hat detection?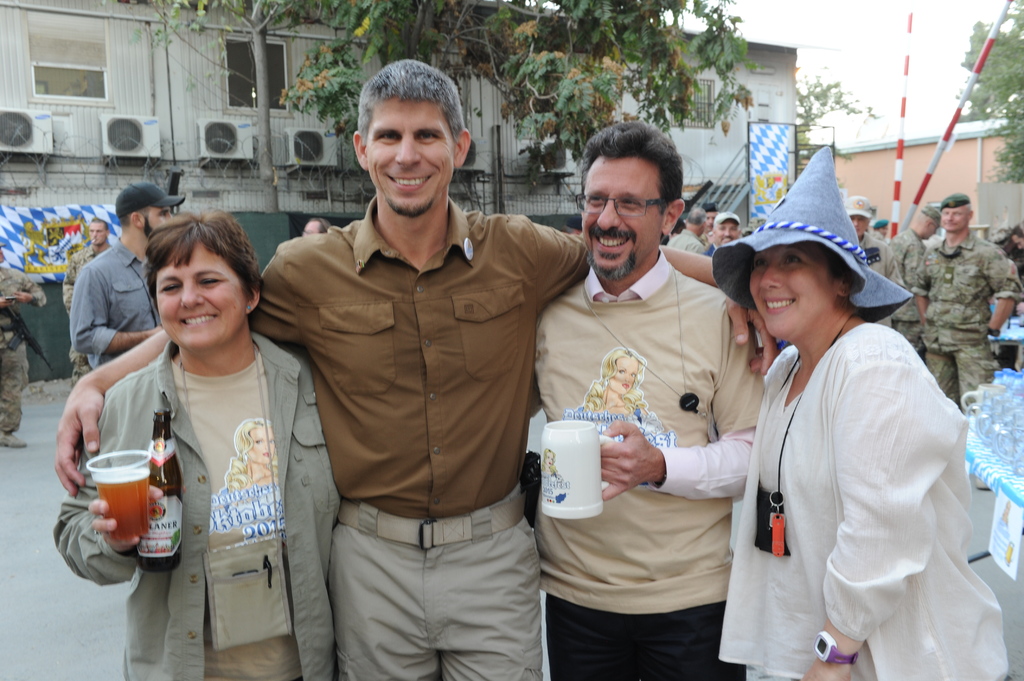
710/141/919/326
